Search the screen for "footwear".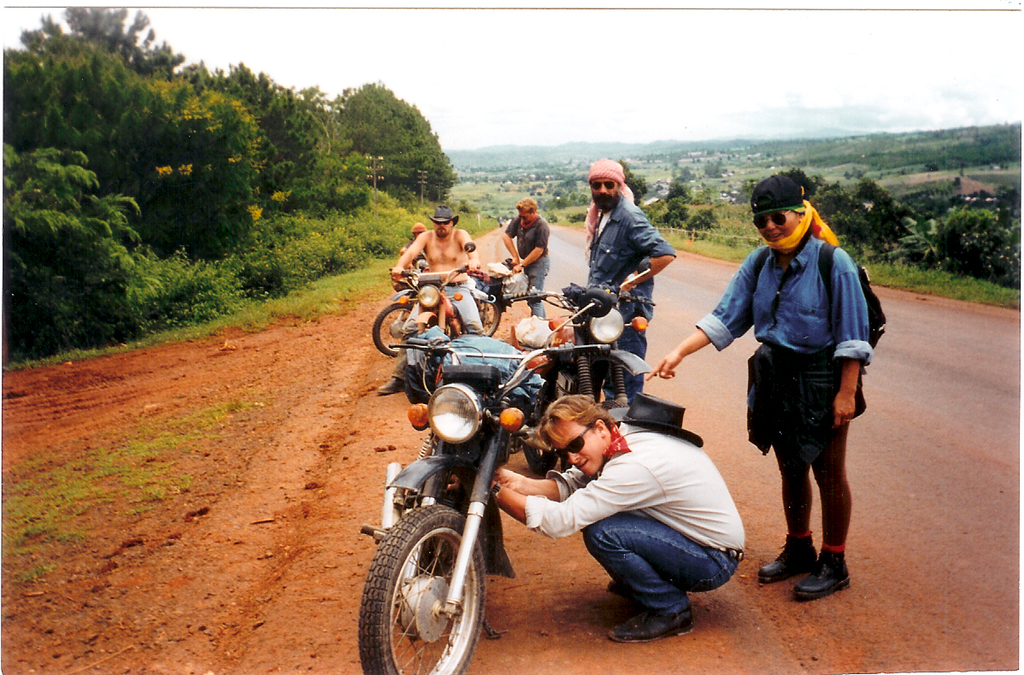
Found at {"x1": 604, "y1": 606, "x2": 694, "y2": 641}.
